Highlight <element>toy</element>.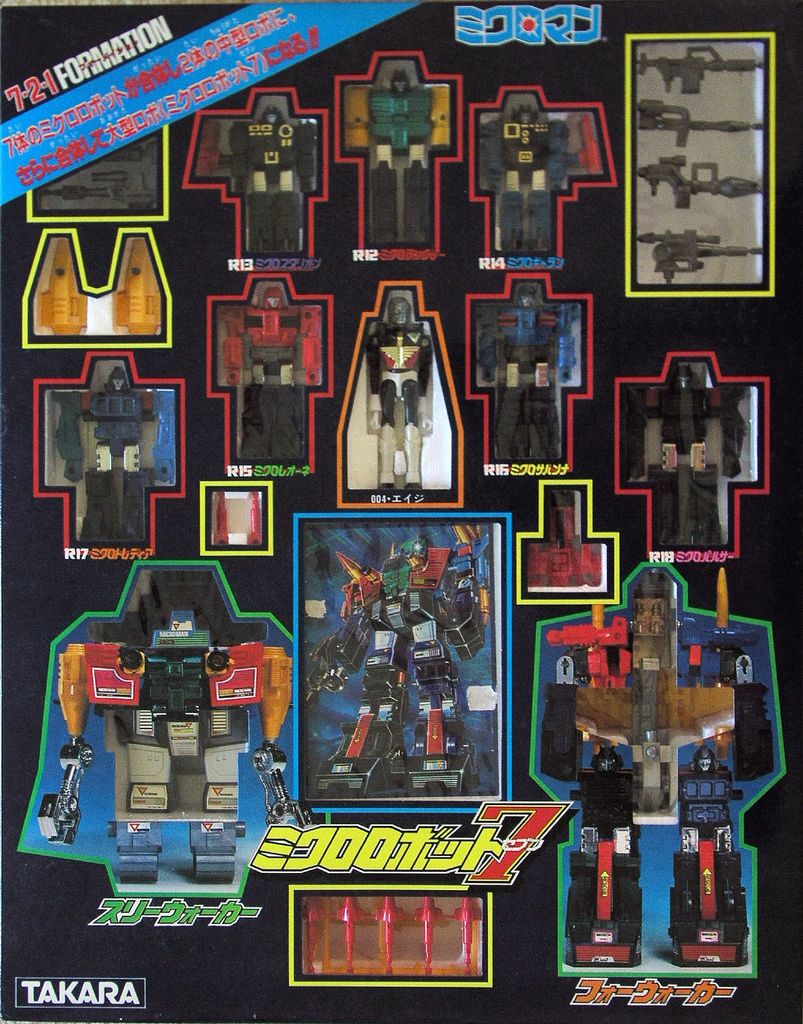
Highlighted region: <box>635,84,738,147</box>.
